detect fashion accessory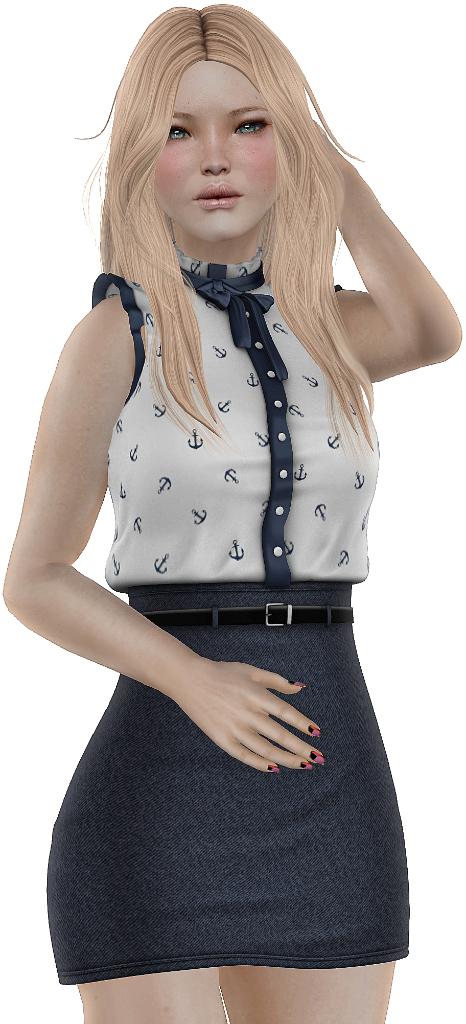
Rect(301, 760, 313, 770)
